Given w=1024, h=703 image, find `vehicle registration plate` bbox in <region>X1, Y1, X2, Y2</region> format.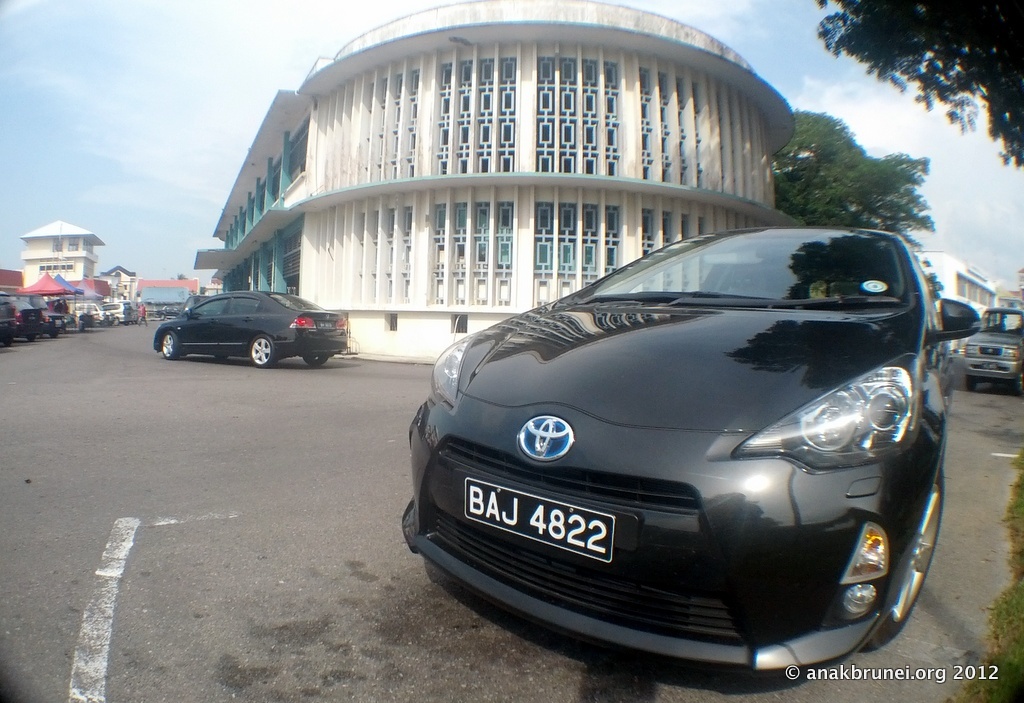
<region>464, 476, 614, 562</region>.
